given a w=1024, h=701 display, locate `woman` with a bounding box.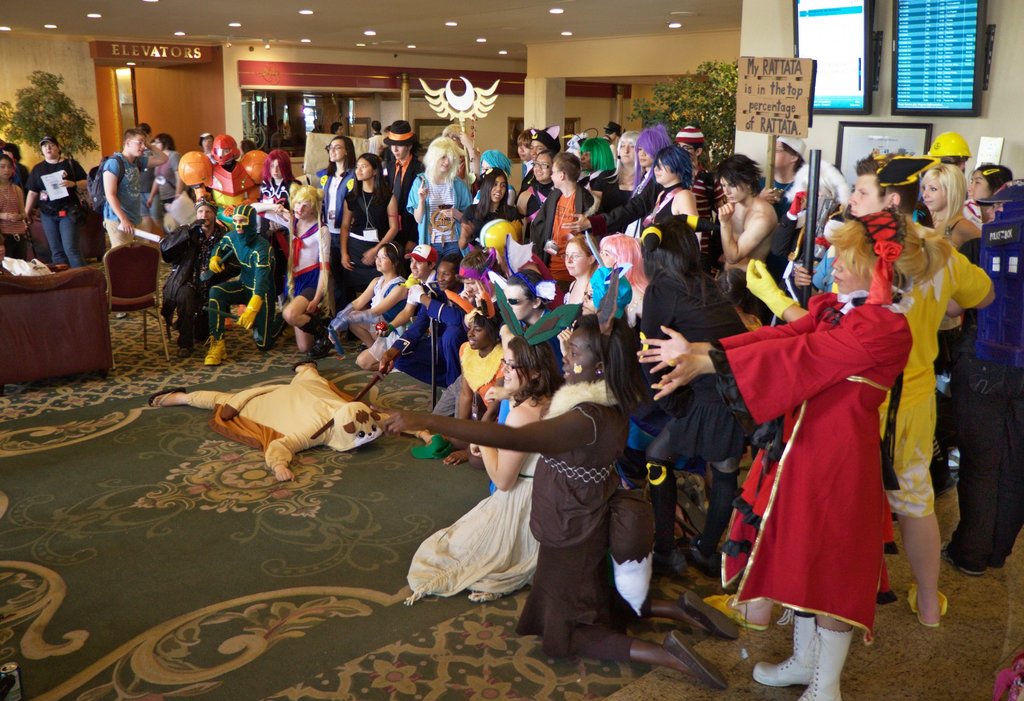
Located: x1=920 y1=165 x2=986 y2=507.
